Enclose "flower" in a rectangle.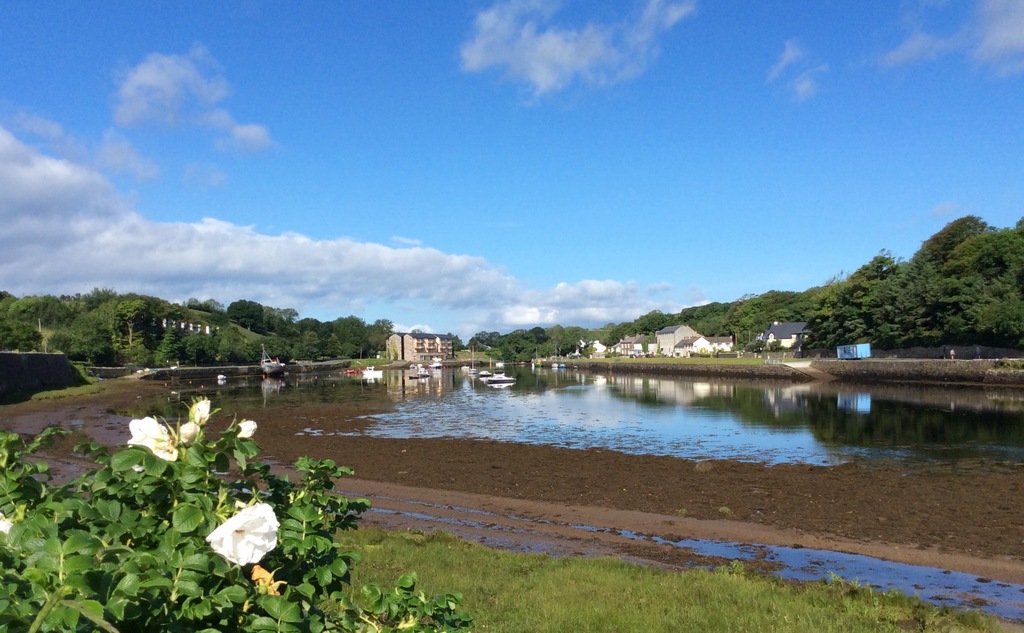
[left=127, top=410, right=187, bottom=479].
